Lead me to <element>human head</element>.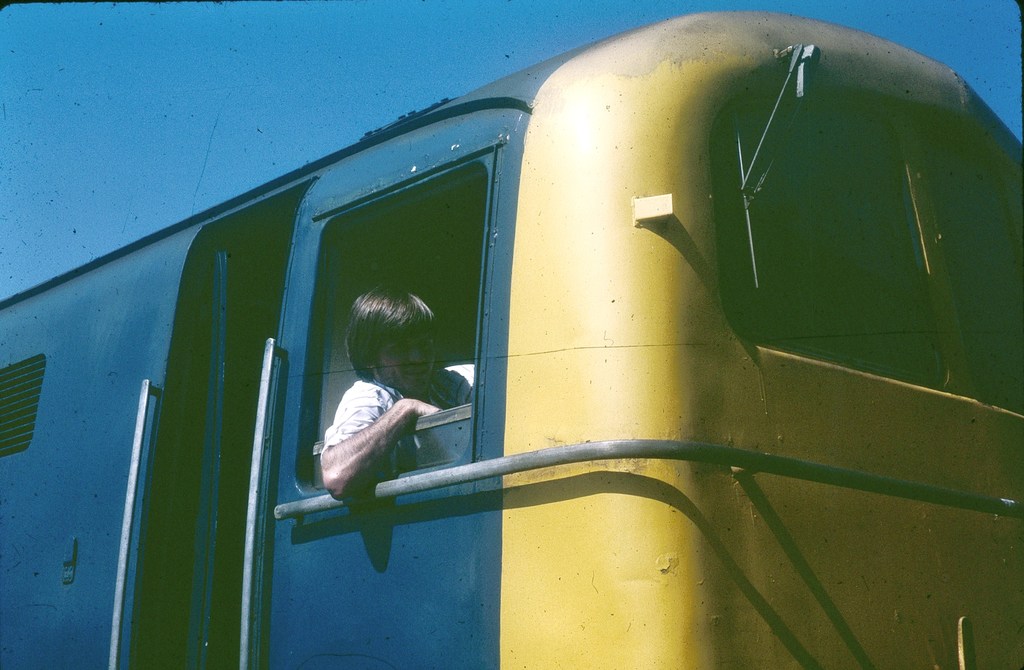
Lead to [left=341, top=286, right=433, bottom=383].
